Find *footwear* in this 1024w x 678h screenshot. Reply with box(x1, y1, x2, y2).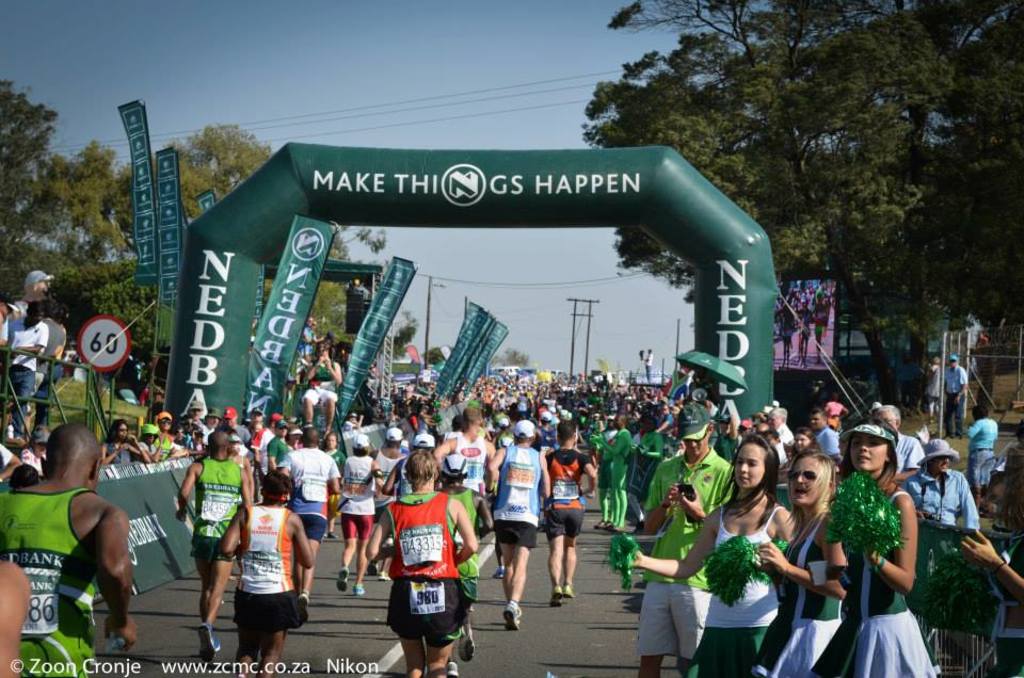
box(460, 628, 473, 664).
